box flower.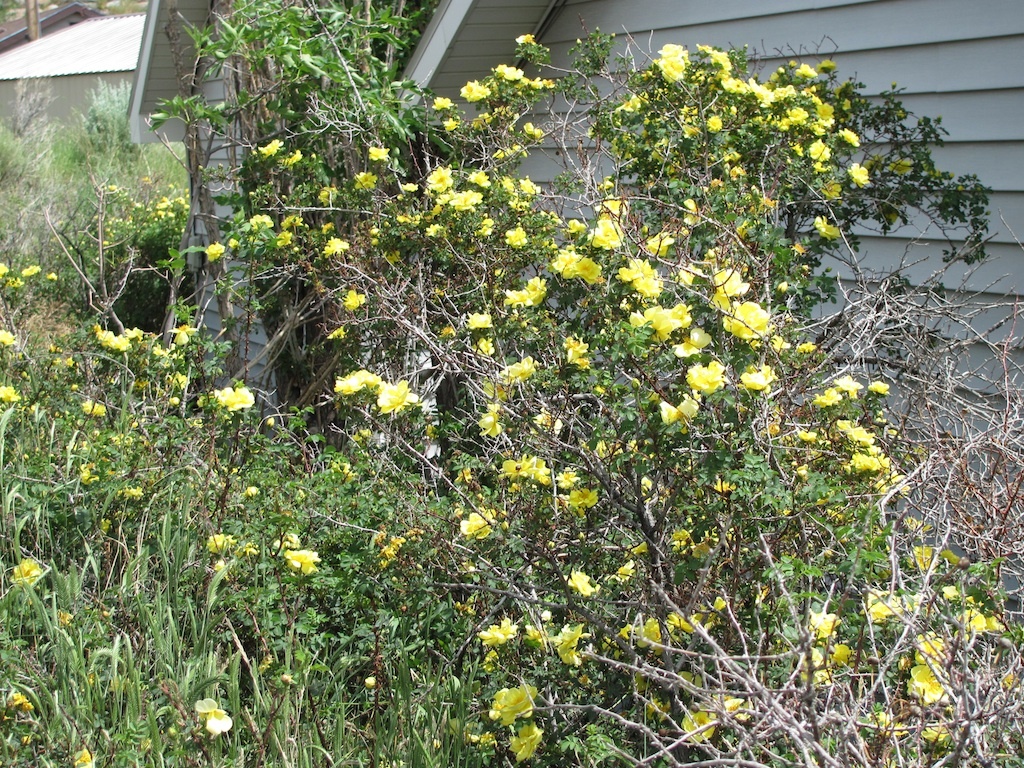
[448, 187, 486, 211].
